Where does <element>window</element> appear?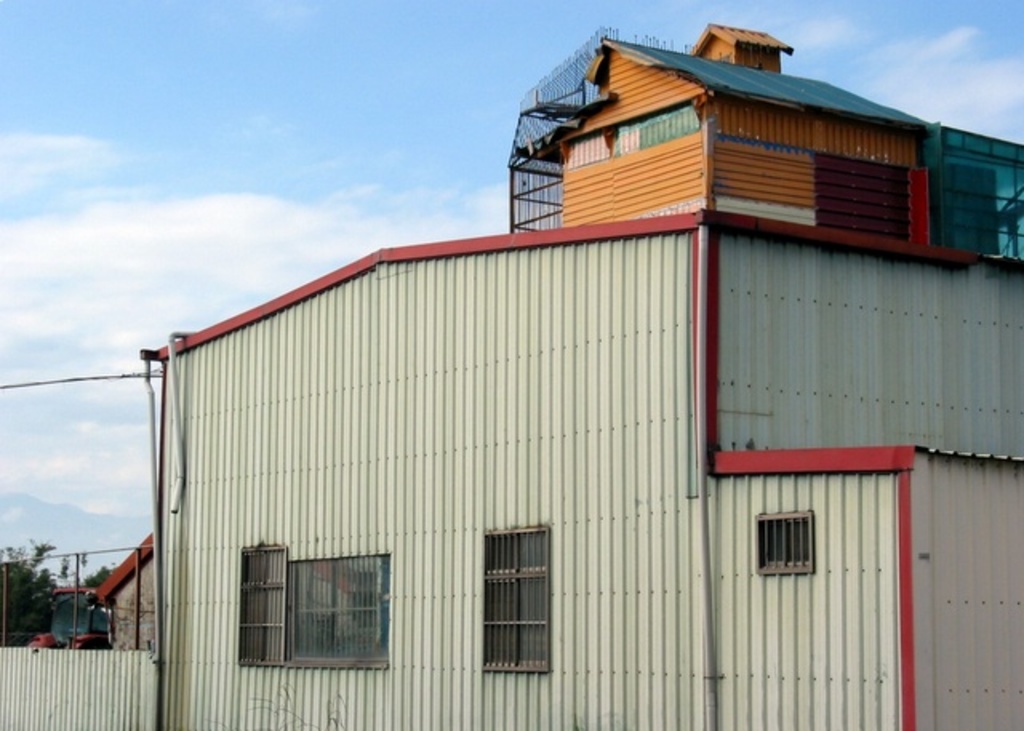
Appears at [285,555,387,670].
